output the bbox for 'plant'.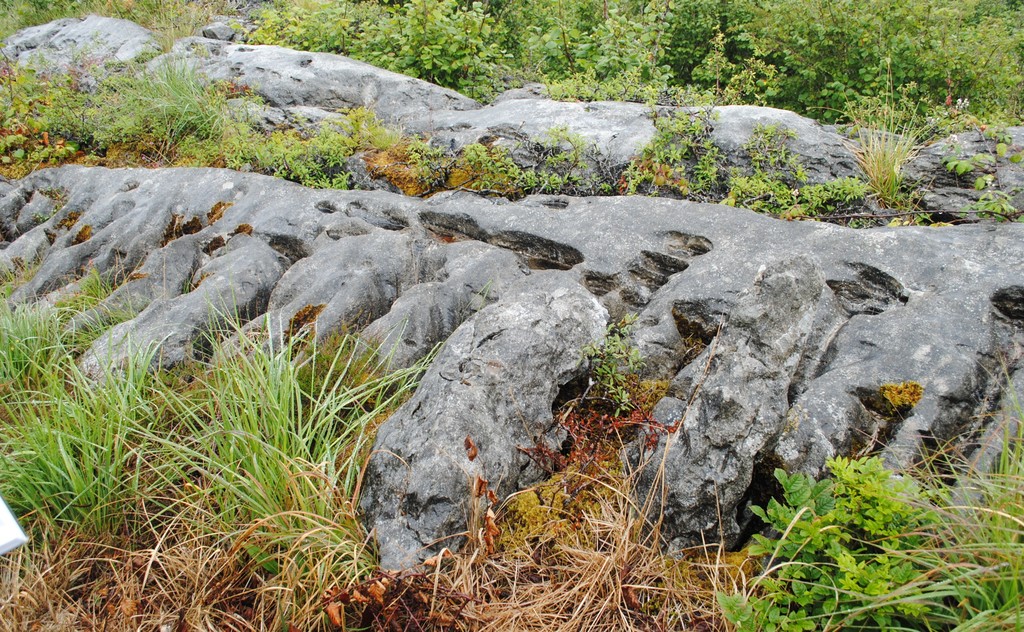
(524, 396, 686, 485).
